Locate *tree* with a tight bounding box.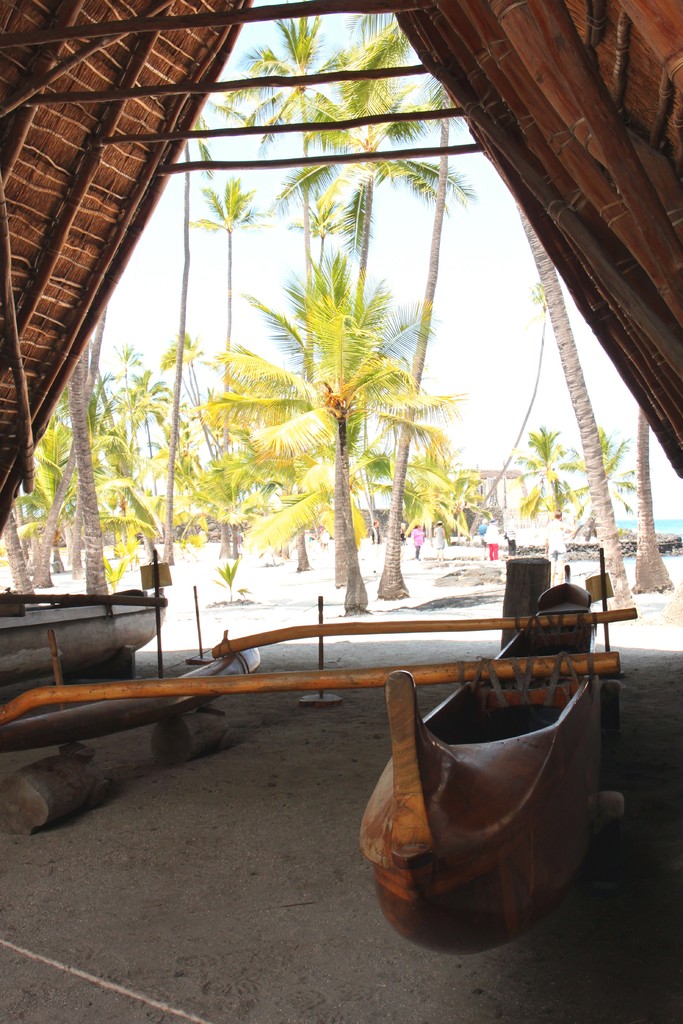
{"x1": 324, "y1": 92, "x2": 463, "y2": 320}.
